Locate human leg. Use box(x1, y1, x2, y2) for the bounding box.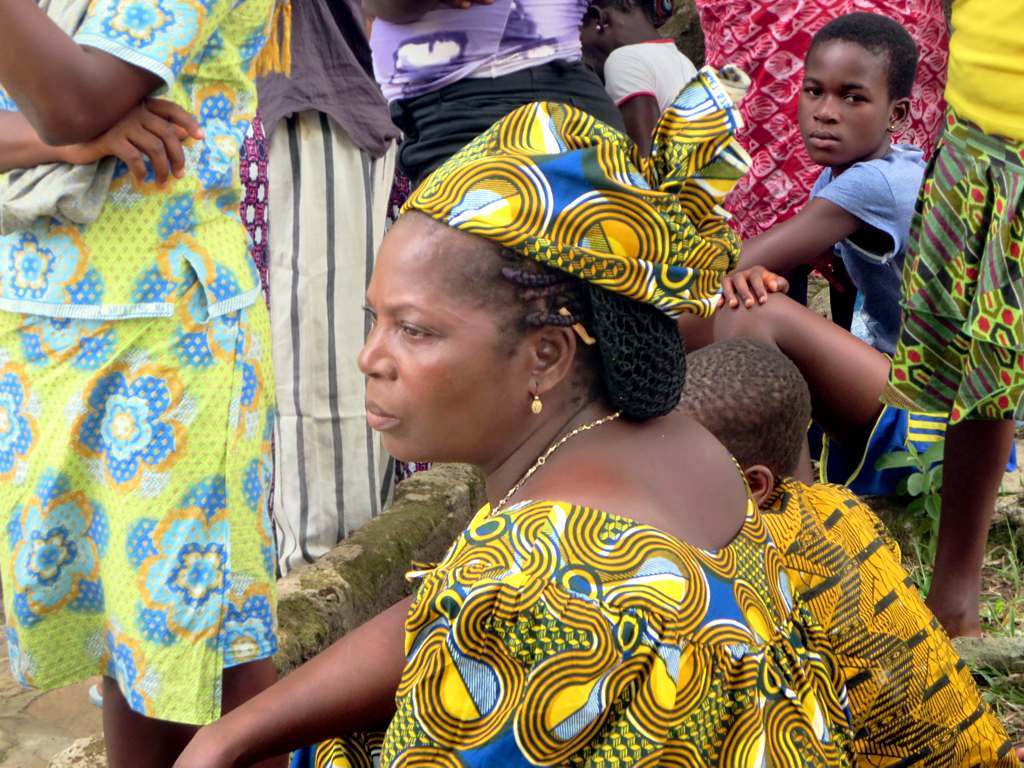
box(714, 290, 1014, 505).
